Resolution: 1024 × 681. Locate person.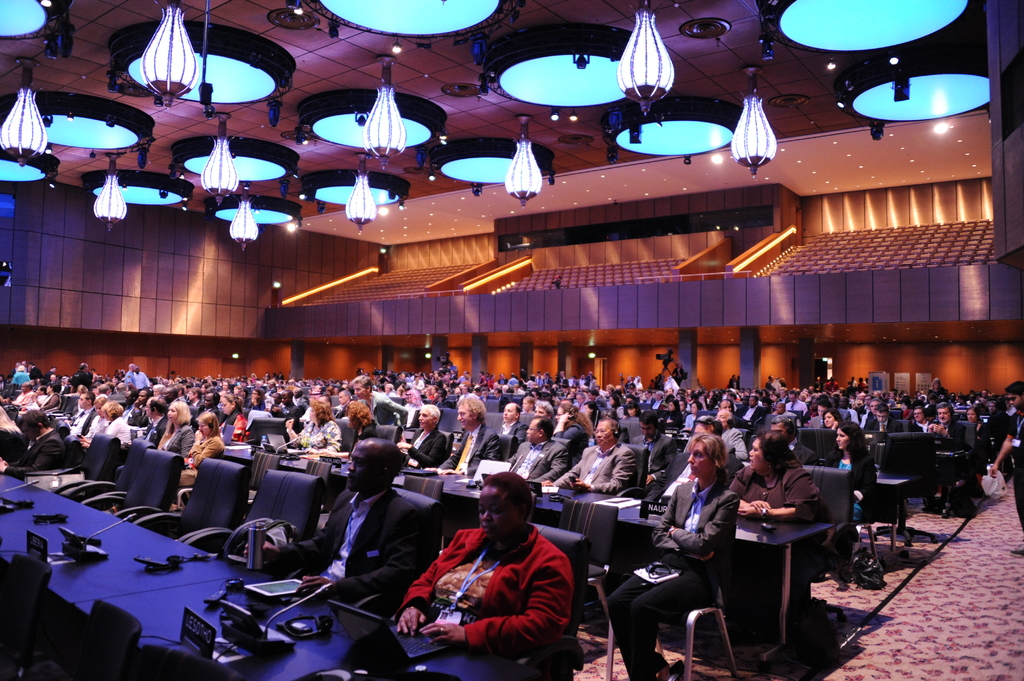
71, 362, 93, 390.
